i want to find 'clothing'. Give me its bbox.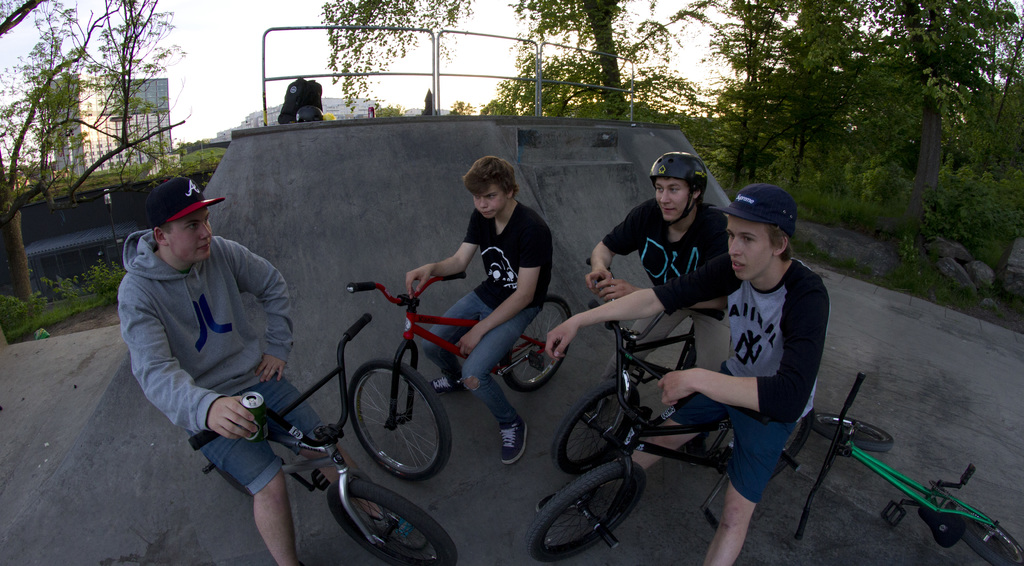
l=661, t=257, r=830, b=512.
